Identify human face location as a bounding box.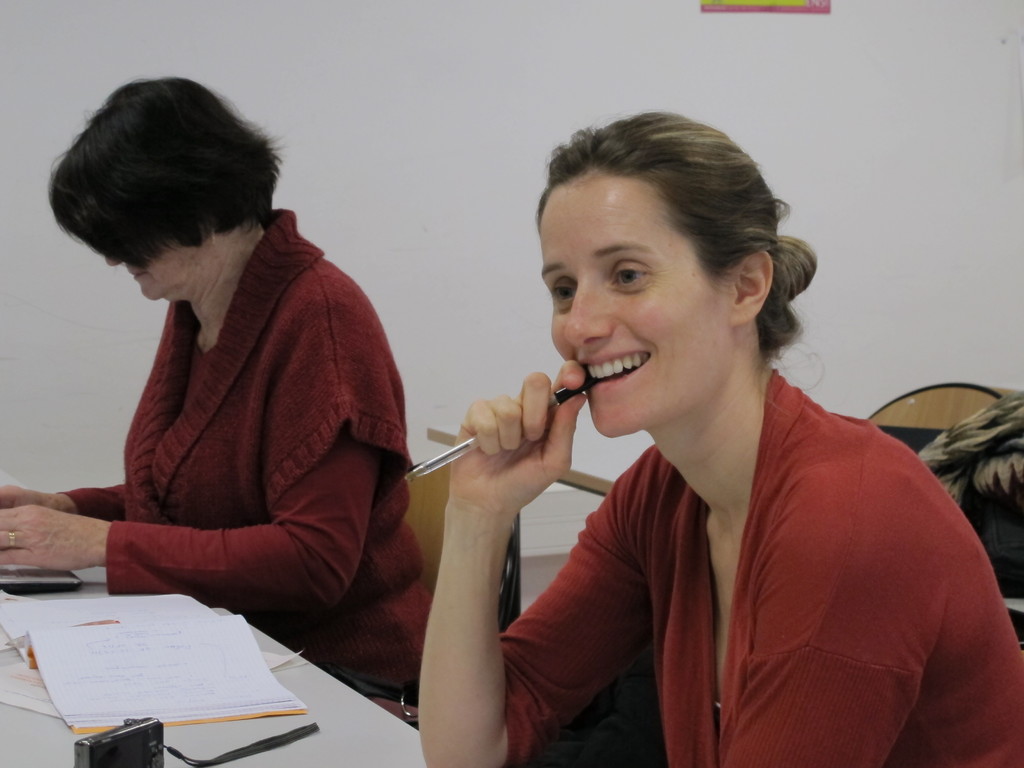
BBox(541, 171, 738, 436).
